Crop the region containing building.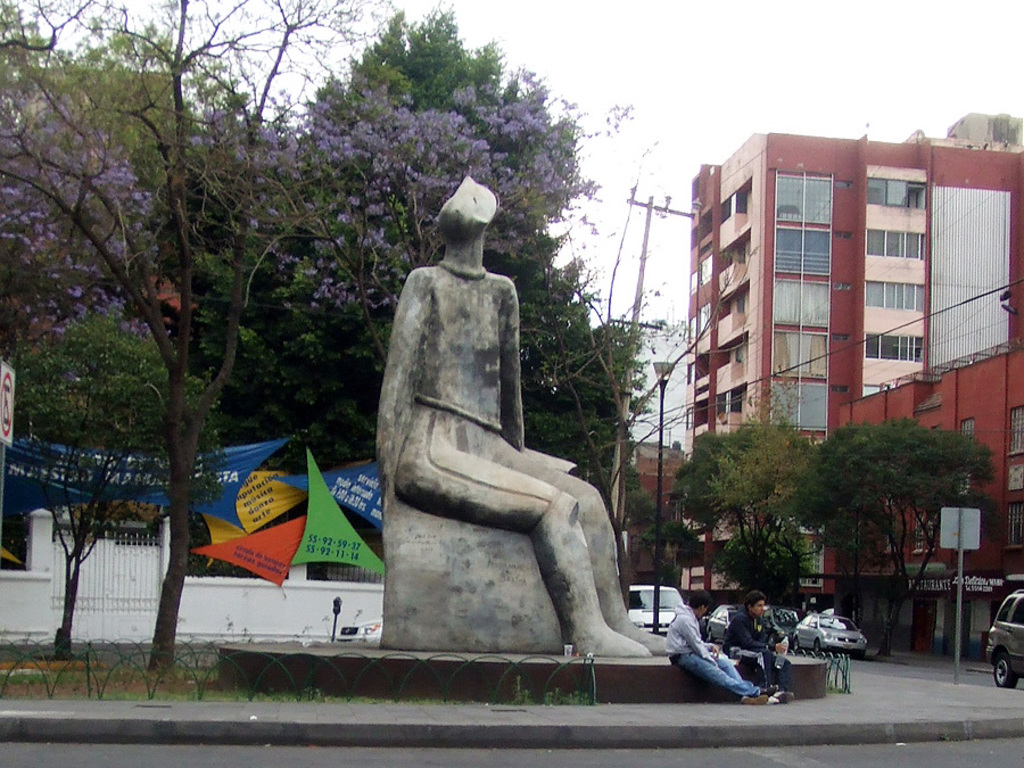
Crop region: region(612, 435, 685, 587).
